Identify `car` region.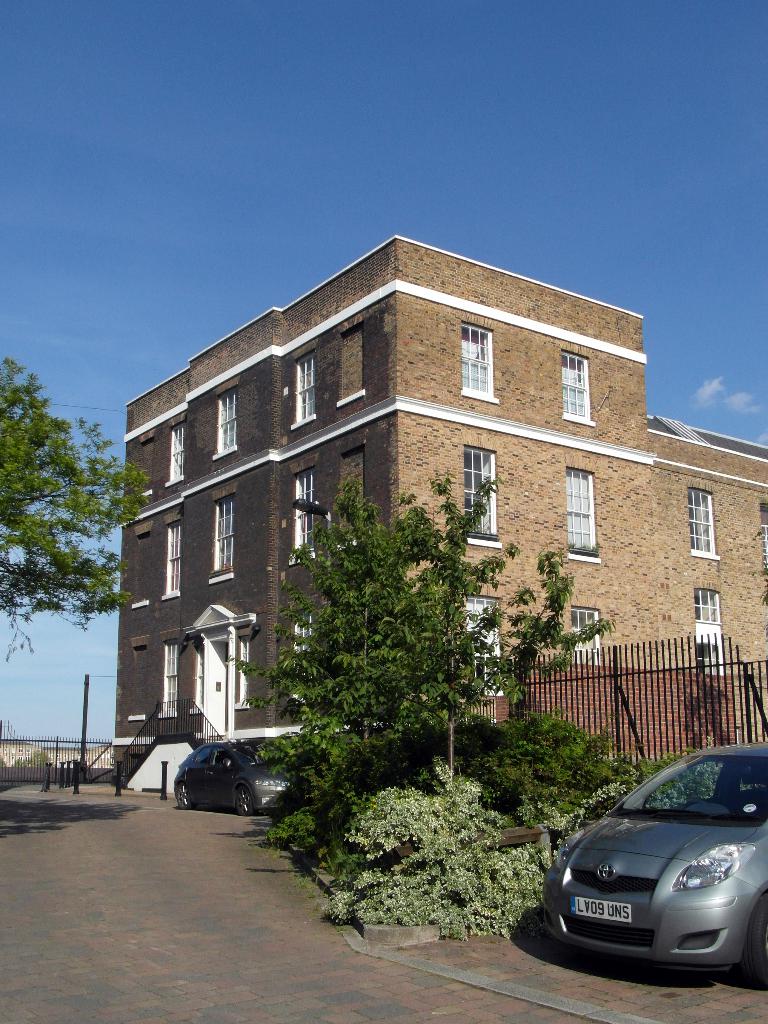
Region: (left=173, top=742, right=301, bottom=814).
